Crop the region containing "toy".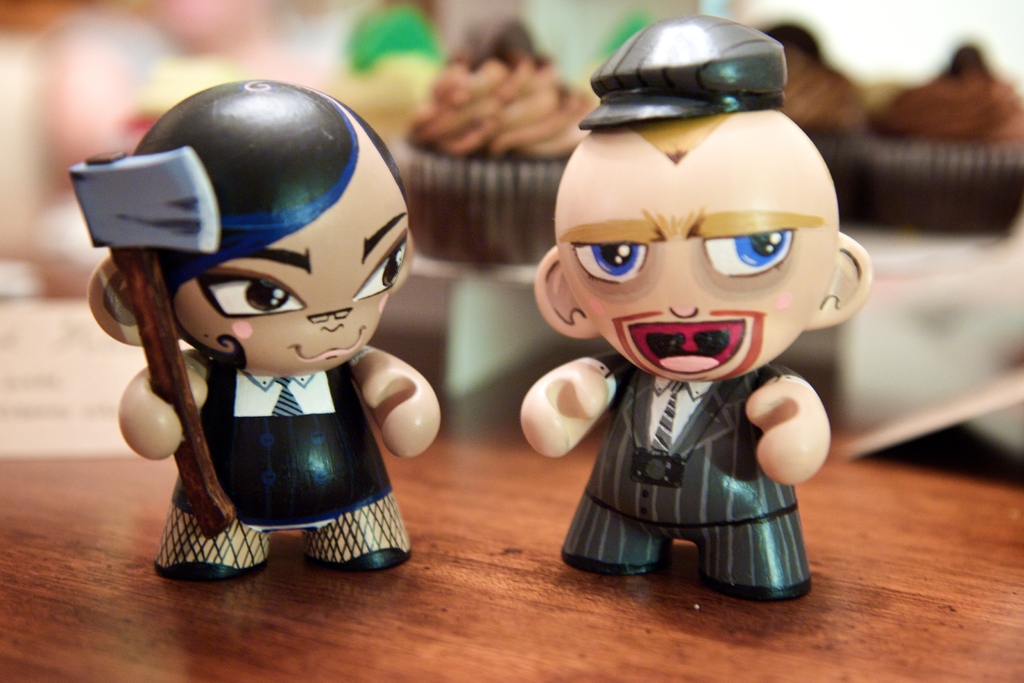
Crop region: BBox(507, 13, 873, 597).
